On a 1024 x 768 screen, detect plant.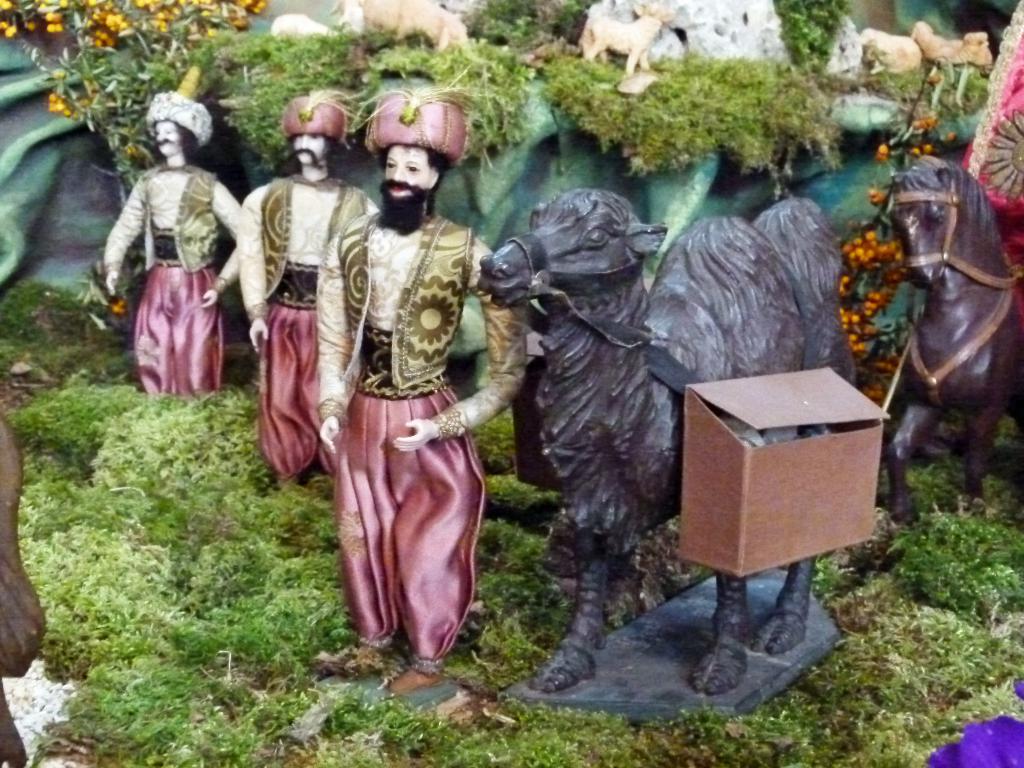
<box>522,17,847,186</box>.
